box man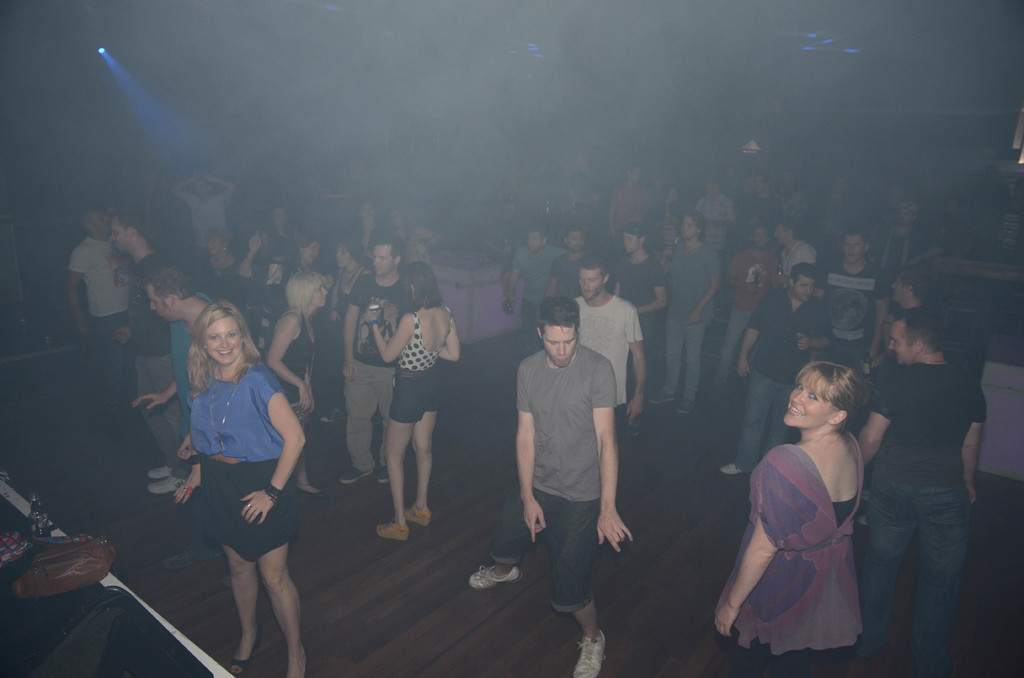
select_region(737, 169, 779, 248)
